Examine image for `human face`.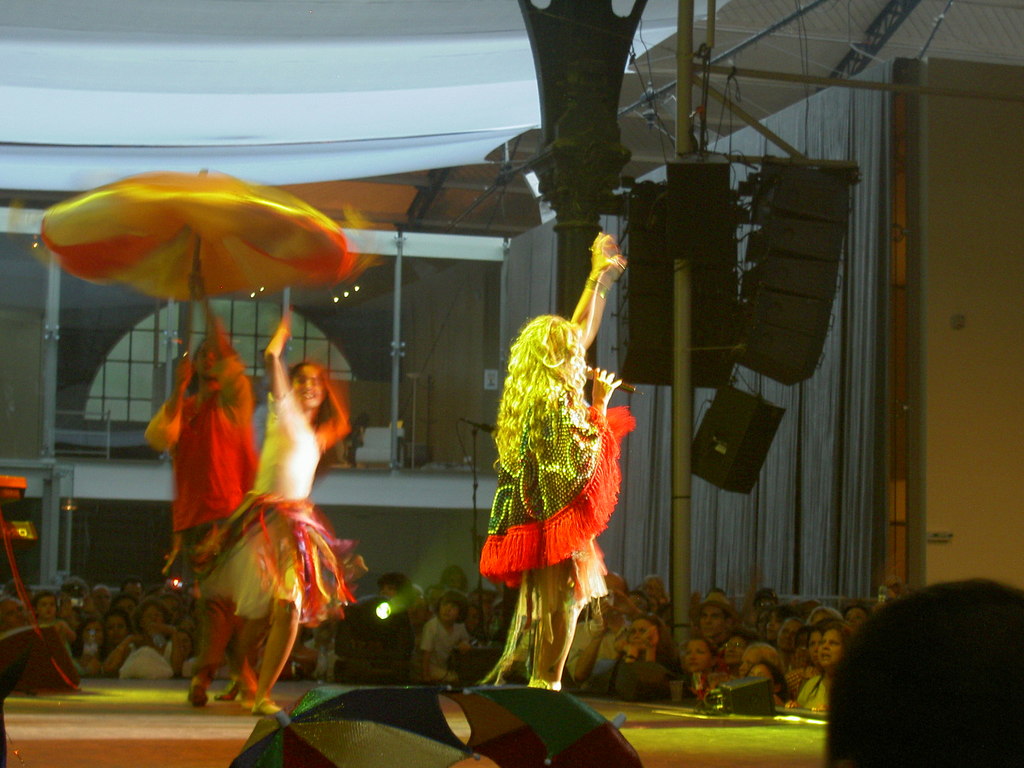
Examination result: 289, 369, 323, 409.
